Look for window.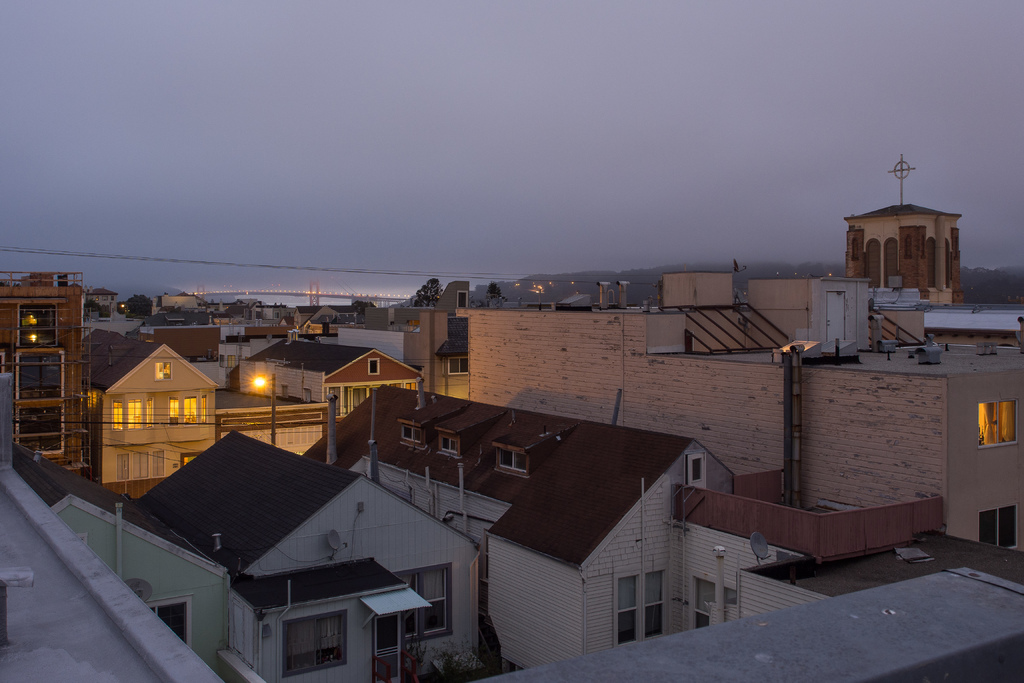
Found: box(684, 456, 707, 484).
